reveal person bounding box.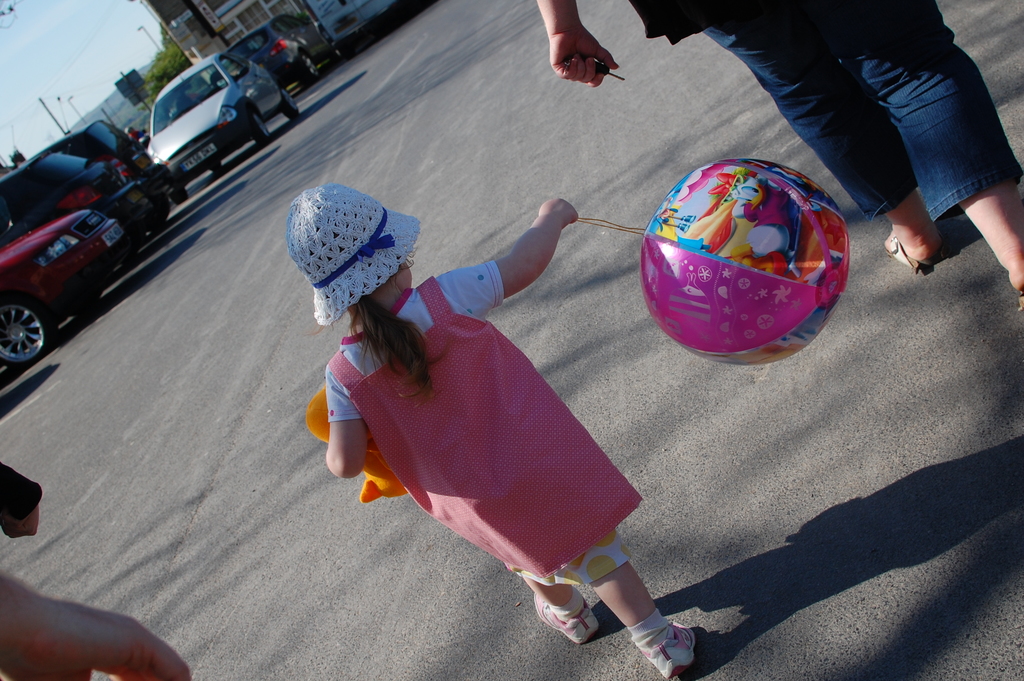
Revealed: l=276, t=179, r=700, b=680.
